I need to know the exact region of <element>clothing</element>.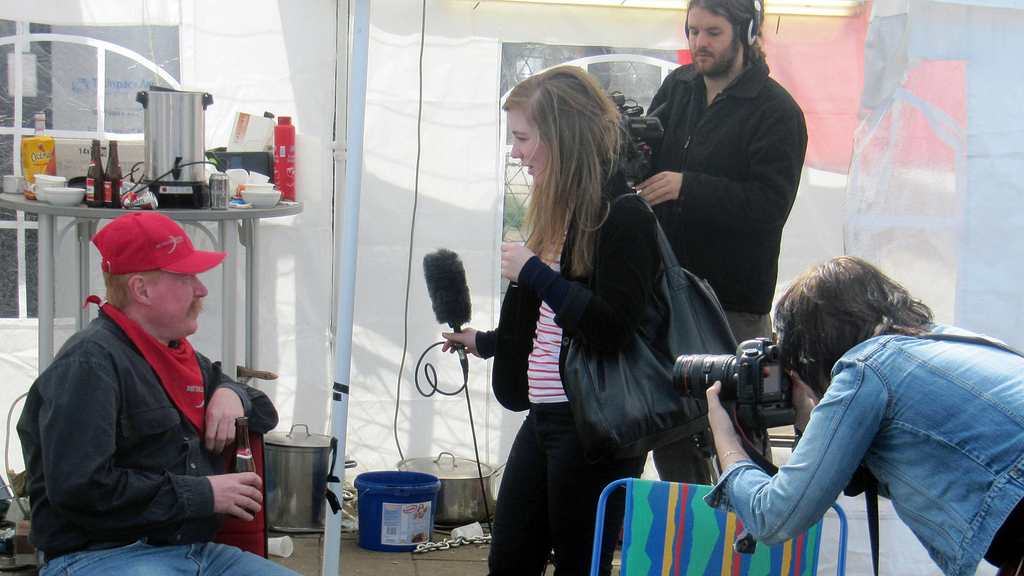
Region: bbox=[480, 167, 653, 575].
